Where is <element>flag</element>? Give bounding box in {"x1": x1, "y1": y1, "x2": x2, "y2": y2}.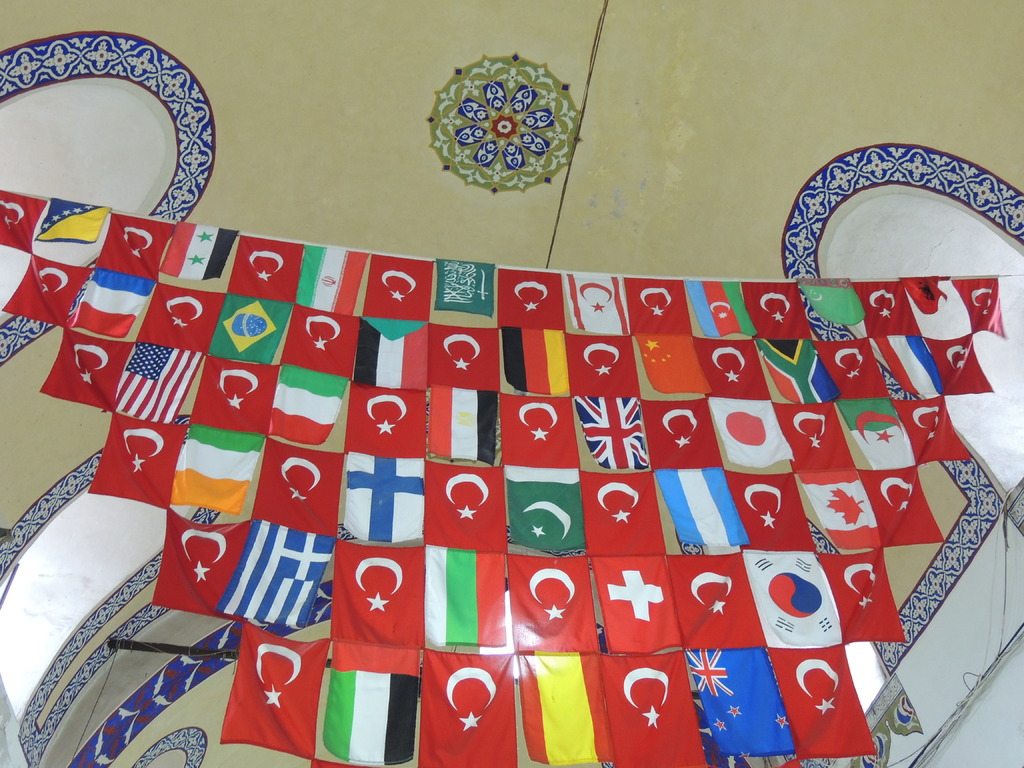
{"x1": 275, "y1": 303, "x2": 357, "y2": 379}.
